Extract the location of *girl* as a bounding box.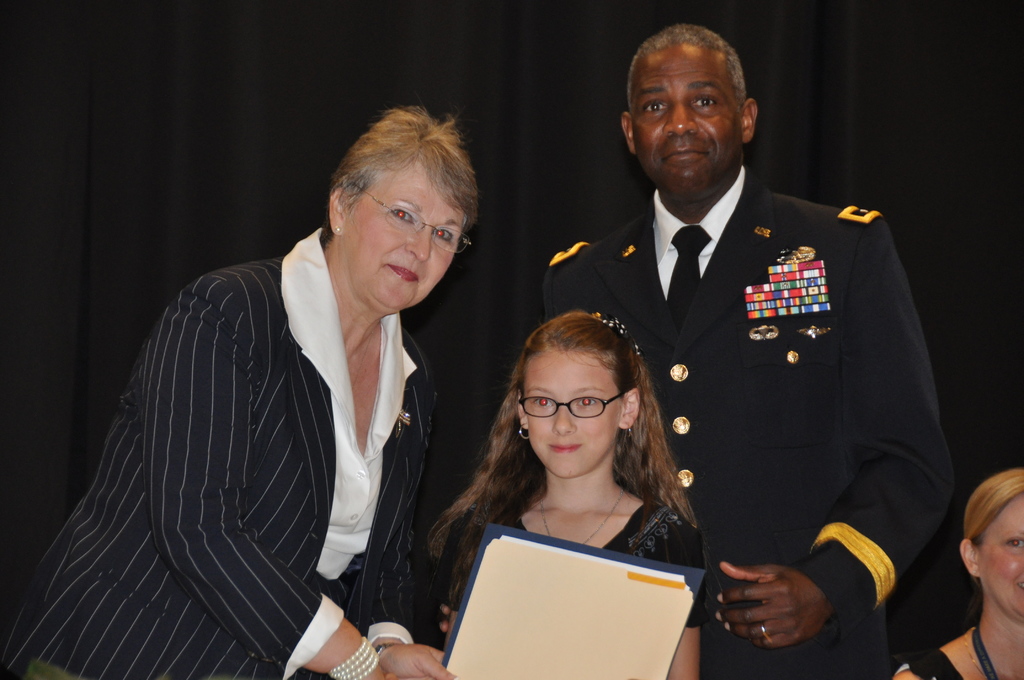
{"left": 0, "top": 97, "right": 482, "bottom": 679}.
